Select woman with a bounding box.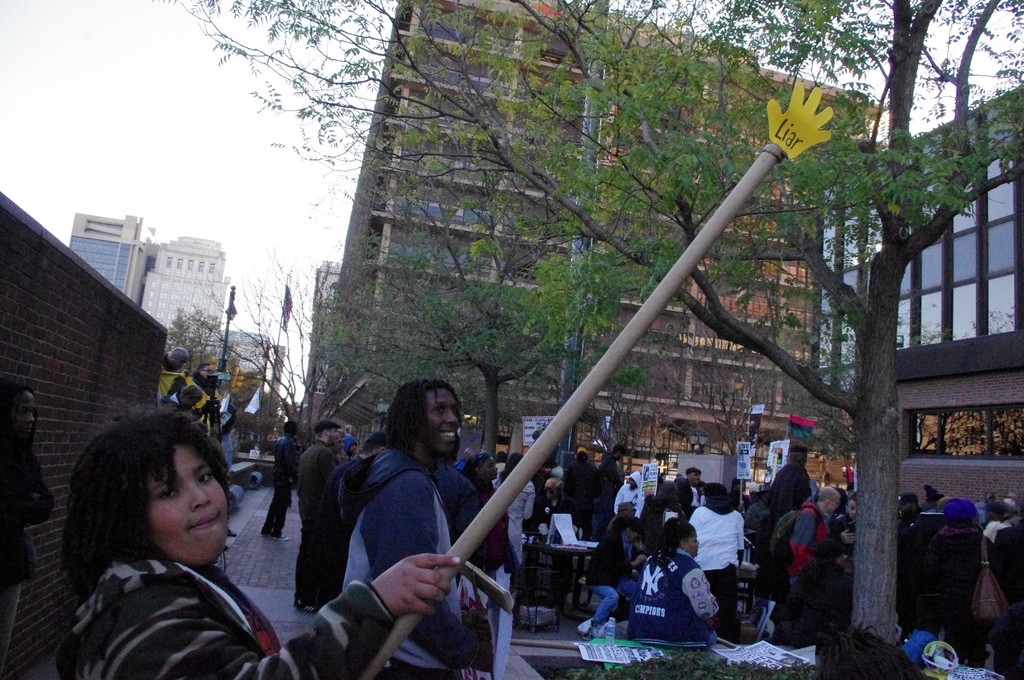
[x1=628, y1=517, x2=721, y2=647].
